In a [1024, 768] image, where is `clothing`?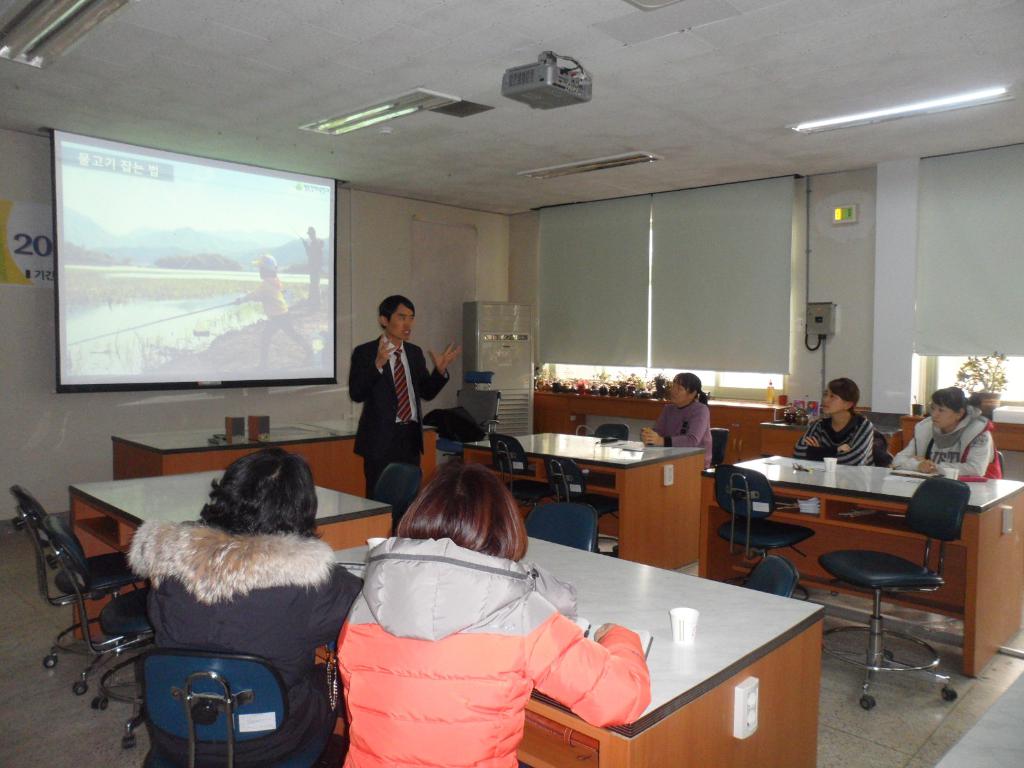
bbox(334, 532, 649, 765).
